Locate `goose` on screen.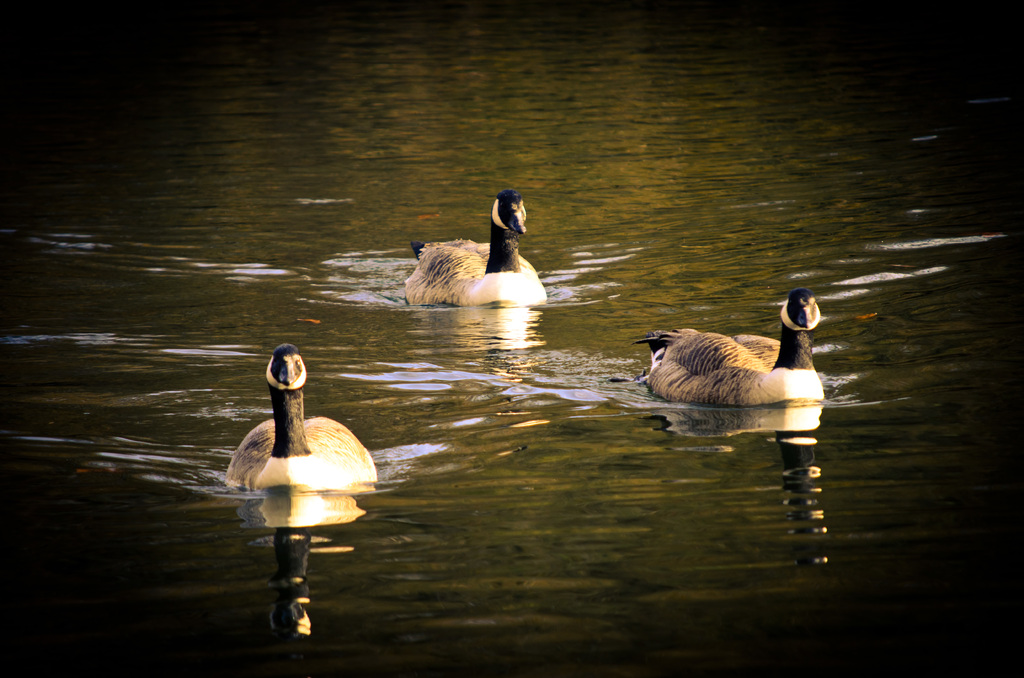
On screen at <region>406, 188, 544, 307</region>.
